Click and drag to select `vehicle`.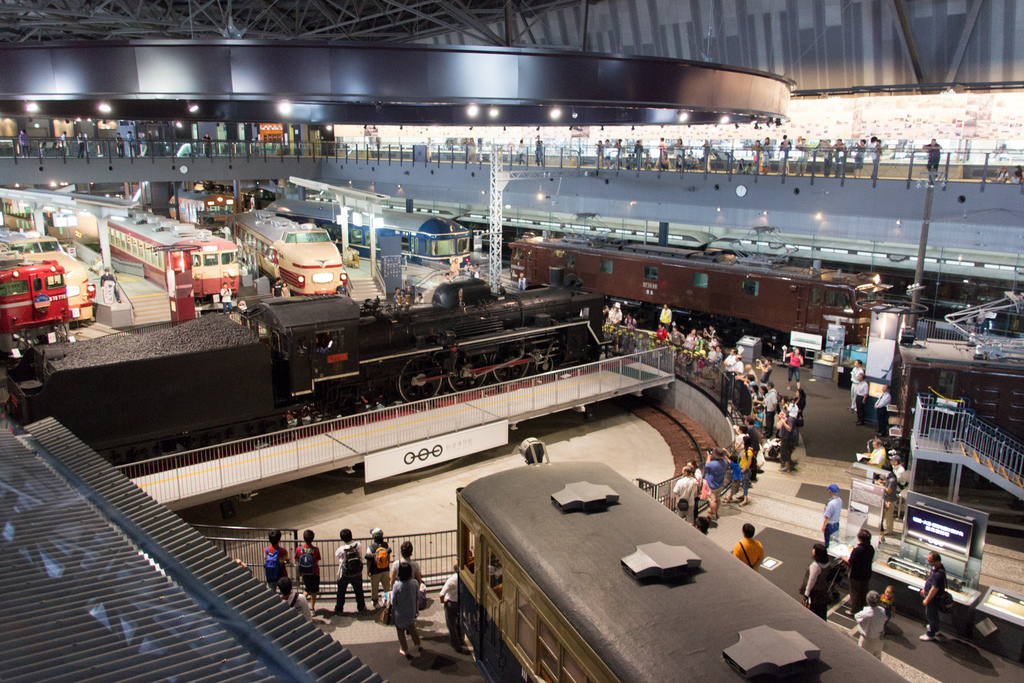
Selection: (0, 226, 97, 327).
